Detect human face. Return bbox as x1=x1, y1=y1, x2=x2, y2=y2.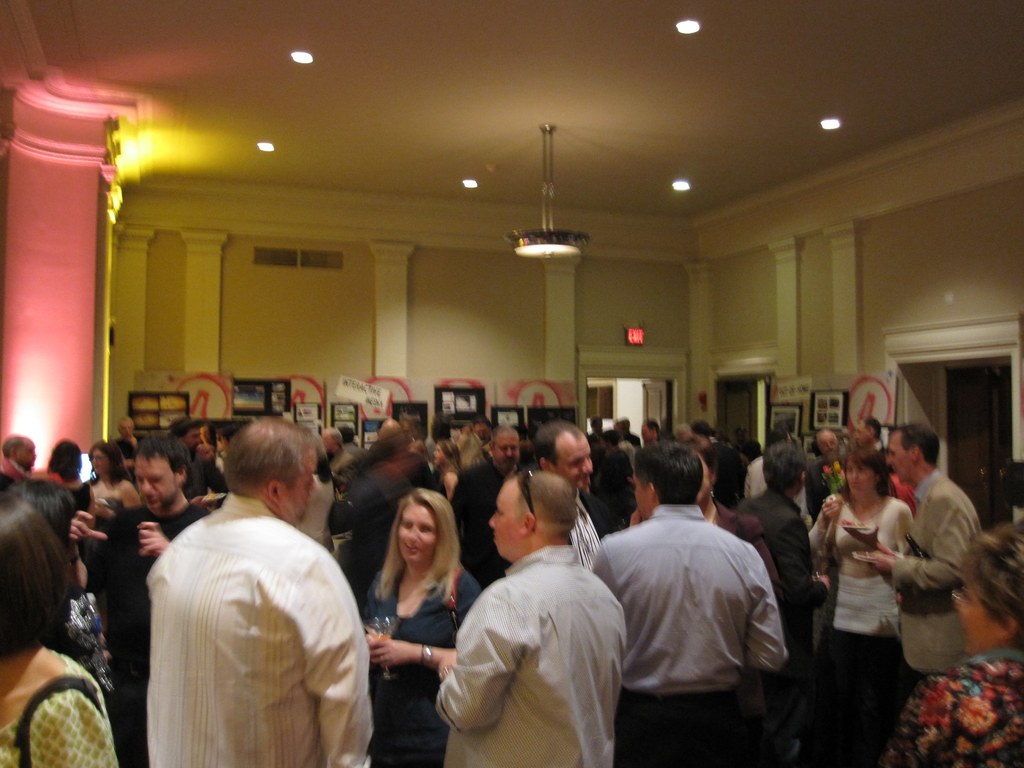
x1=887, y1=433, x2=912, y2=483.
